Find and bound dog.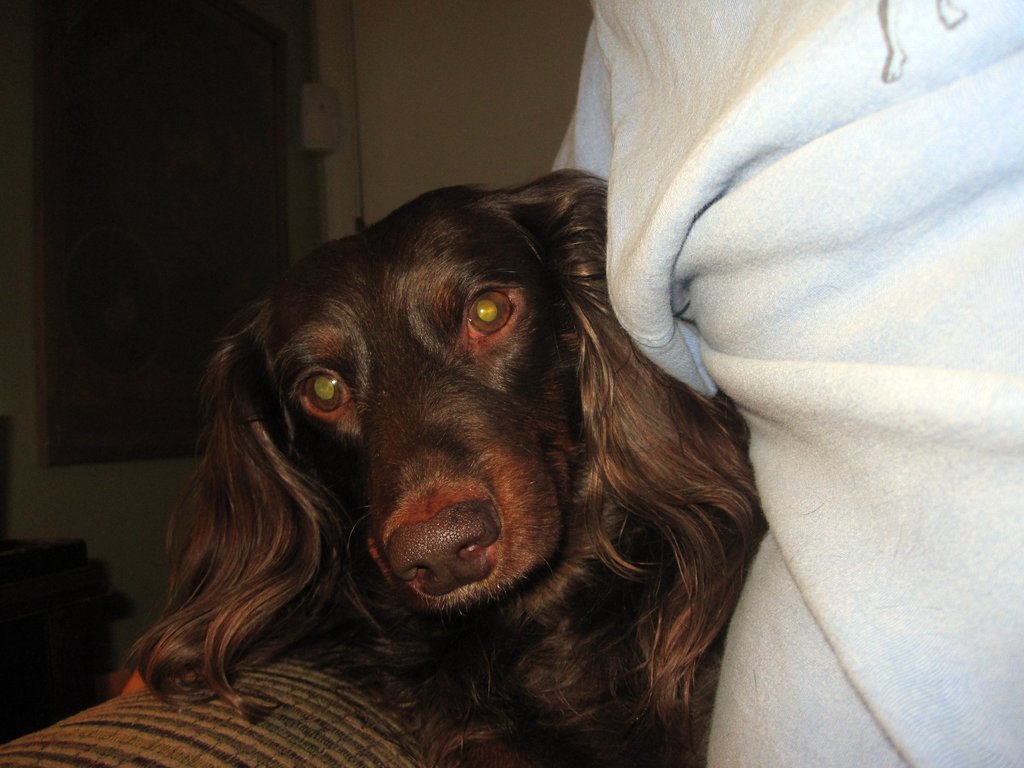
Bound: select_region(108, 168, 770, 767).
